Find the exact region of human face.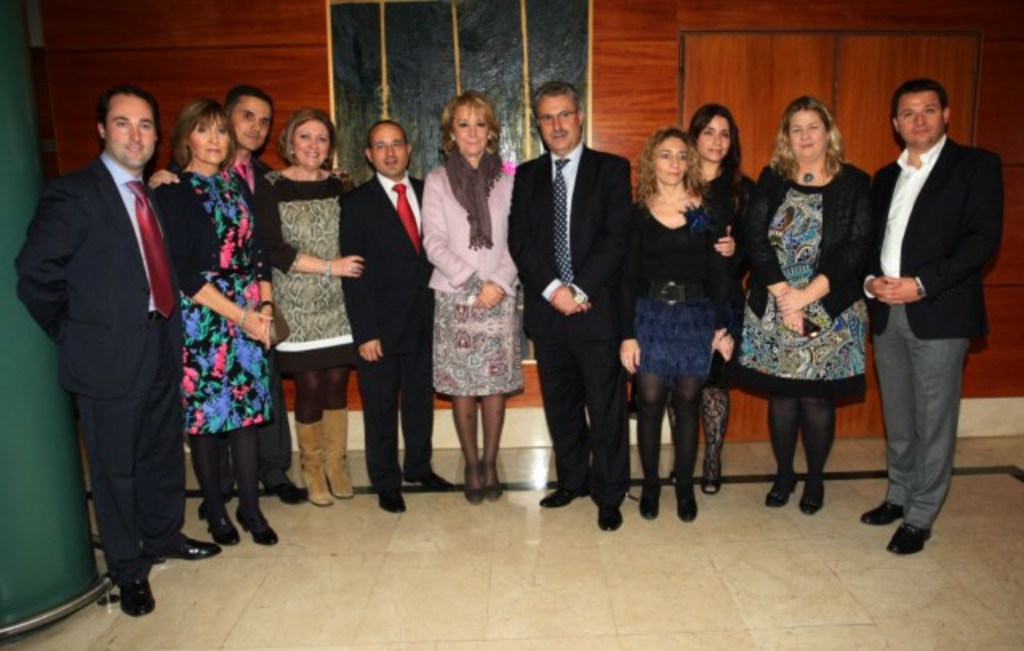
Exact region: bbox=[370, 130, 411, 178].
